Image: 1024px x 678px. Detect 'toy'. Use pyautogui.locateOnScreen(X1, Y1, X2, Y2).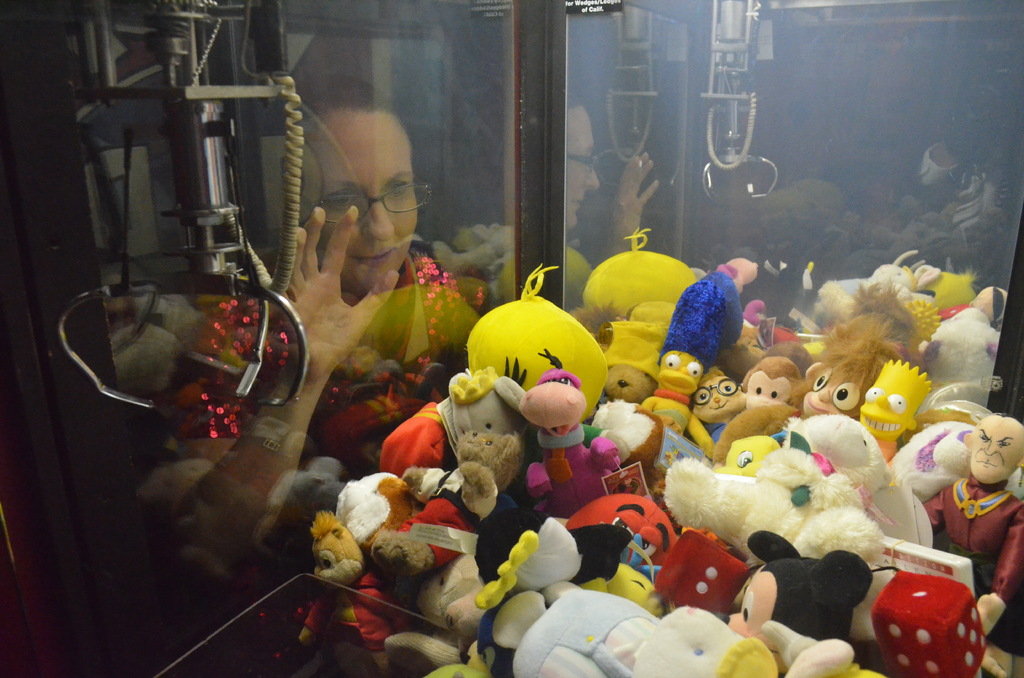
pyautogui.locateOnScreen(313, 465, 493, 587).
